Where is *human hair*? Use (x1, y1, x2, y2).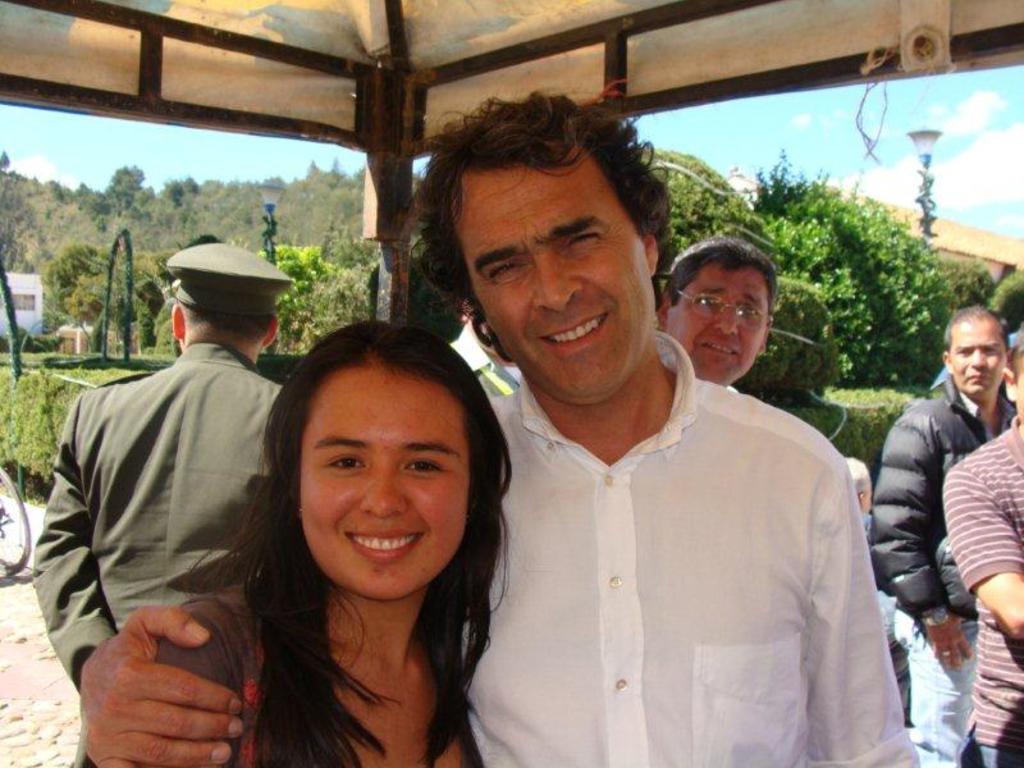
(1001, 324, 1023, 390).
